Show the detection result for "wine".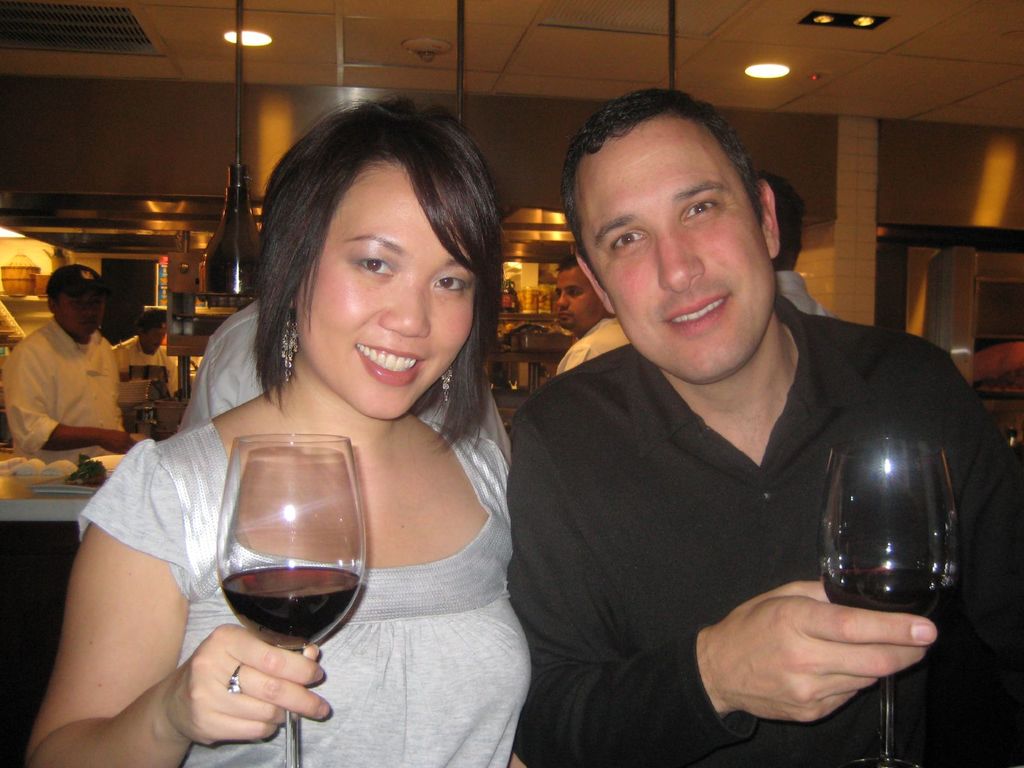
rect(828, 565, 952, 622).
